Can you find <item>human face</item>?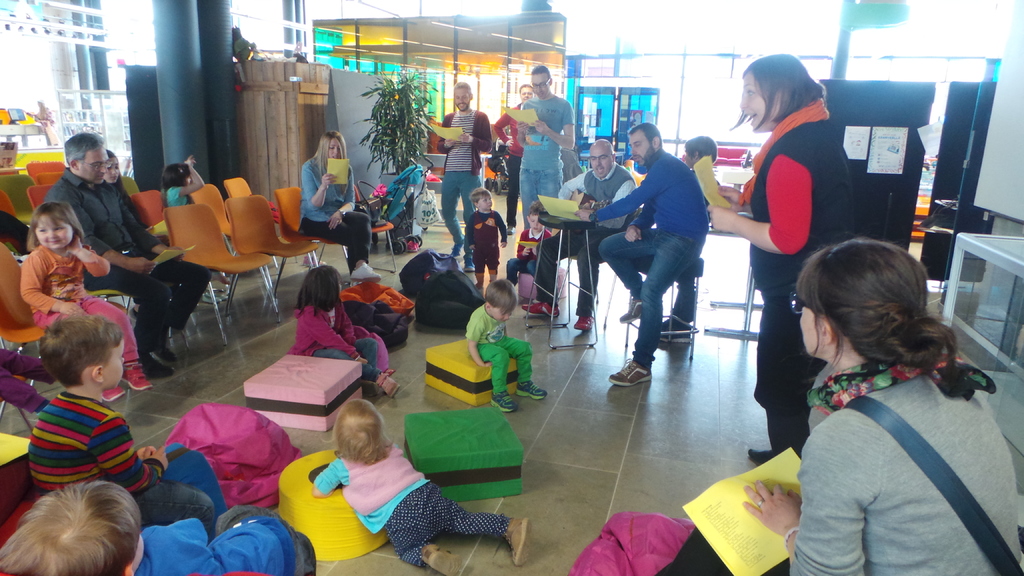
Yes, bounding box: {"left": 589, "top": 144, "right": 613, "bottom": 177}.
